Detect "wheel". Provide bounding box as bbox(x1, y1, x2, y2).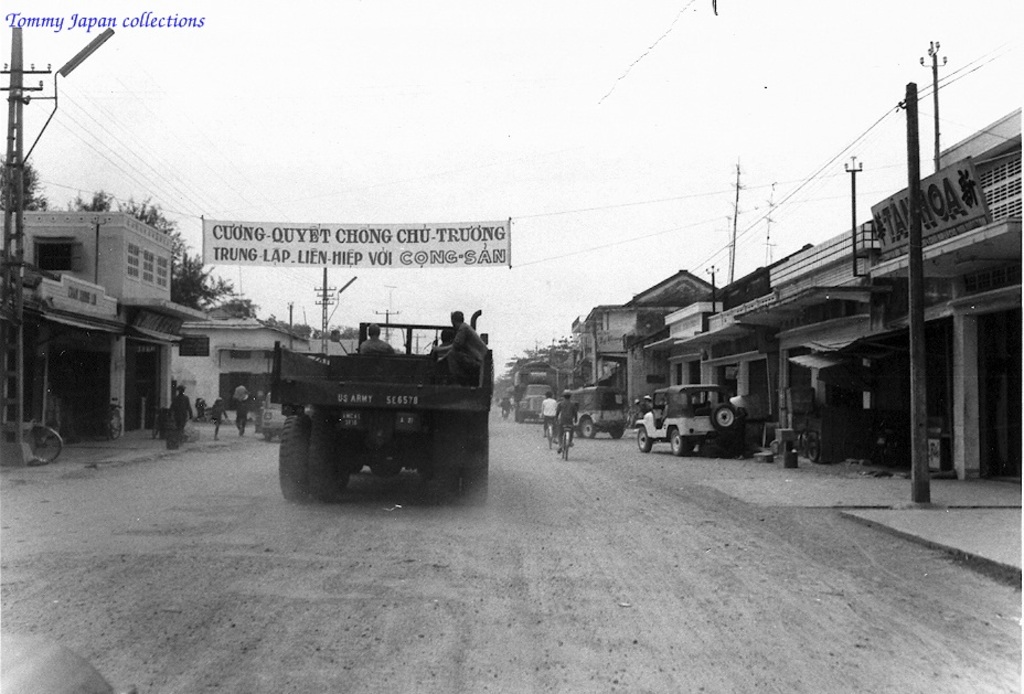
bbox(715, 406, 736, 431).
